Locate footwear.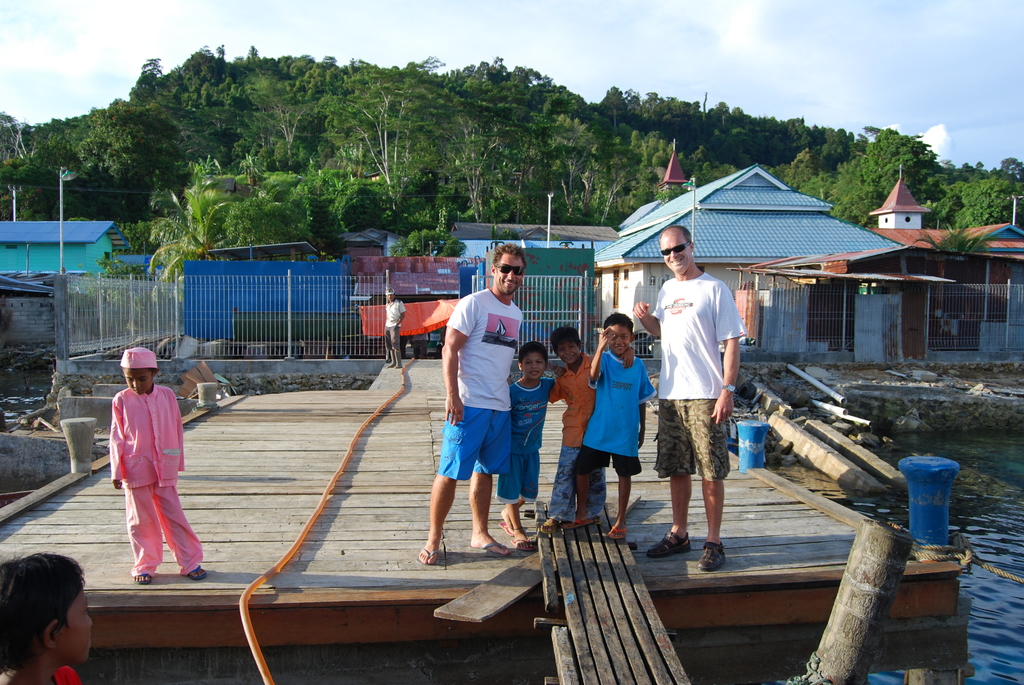
Bounding box: Rect(647, 535, 689, 558).
